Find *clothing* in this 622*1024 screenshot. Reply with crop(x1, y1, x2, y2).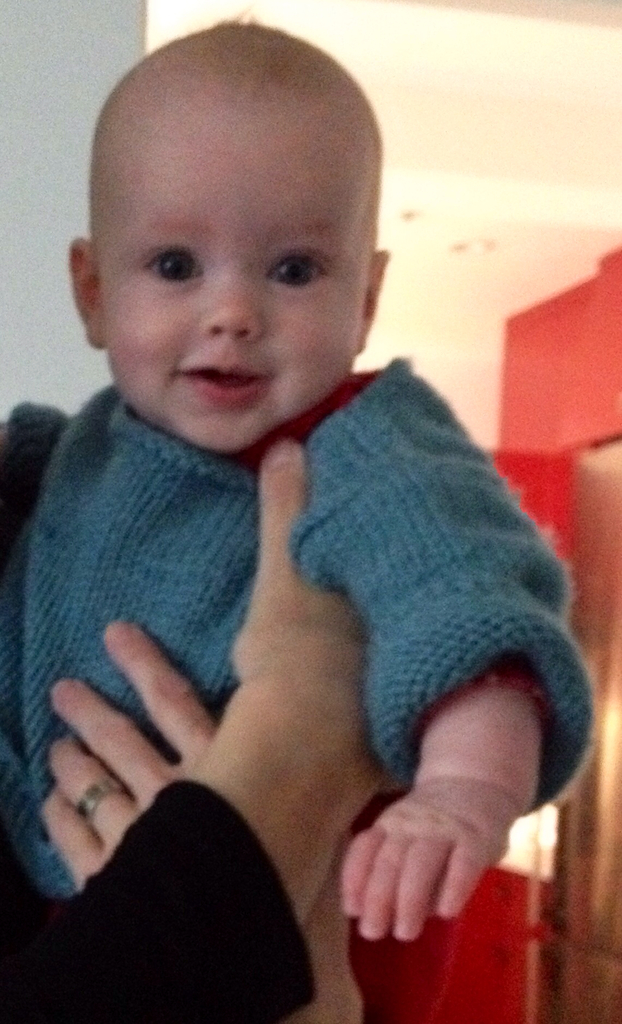
crop(35, 269, 610, 1016).
